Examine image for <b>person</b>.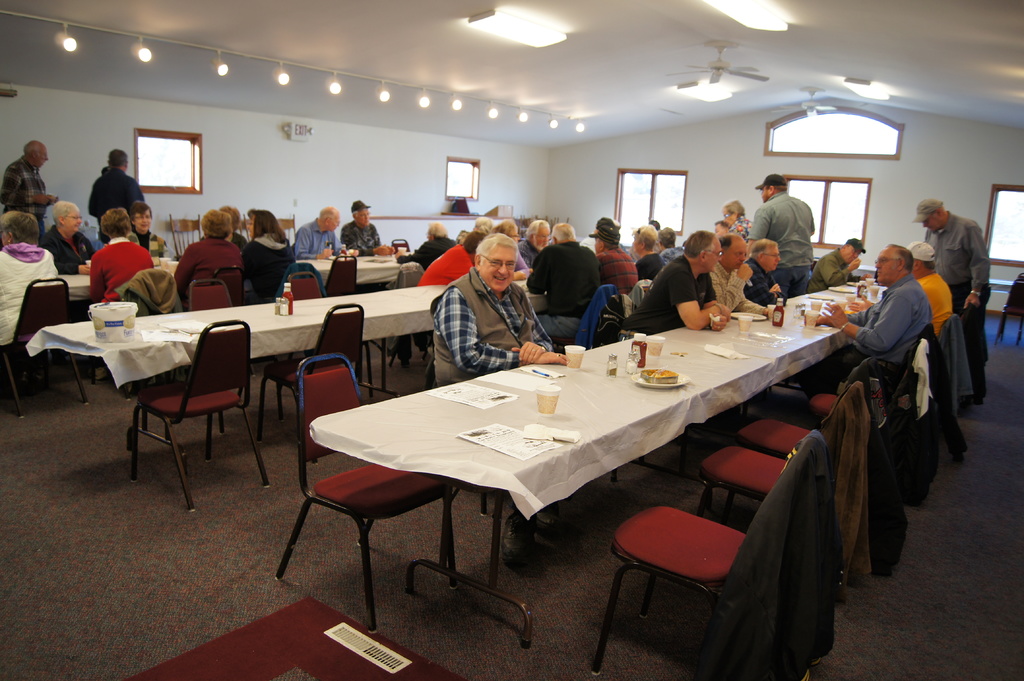
Examination result: x1=294, y1=207, x2=353, y2=256.
